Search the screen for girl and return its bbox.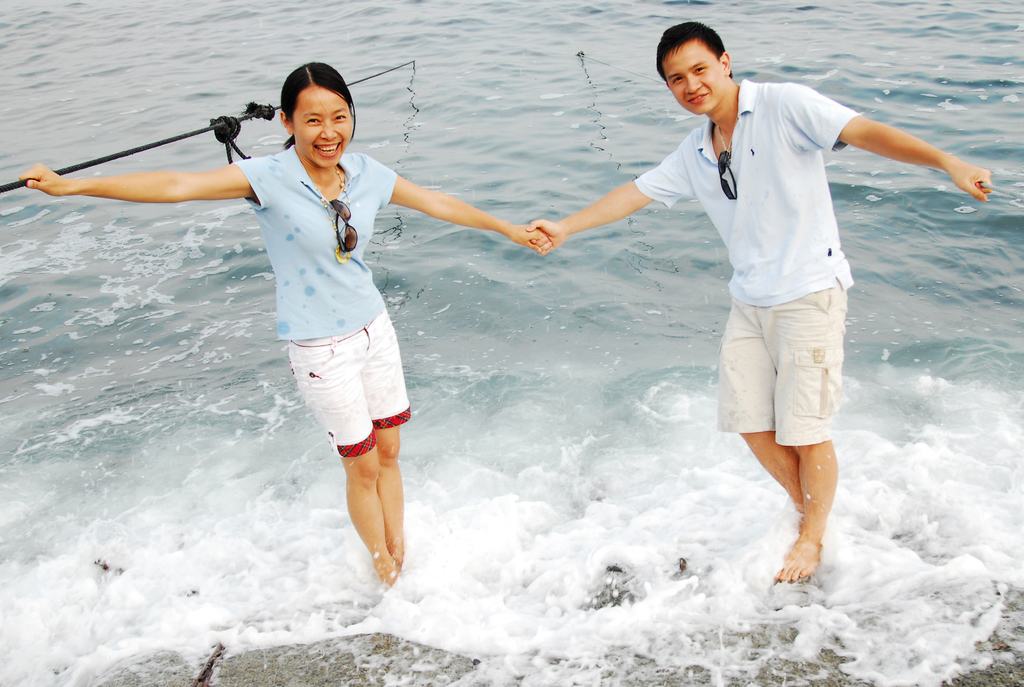
Found: (19, 61, 551, 590).
